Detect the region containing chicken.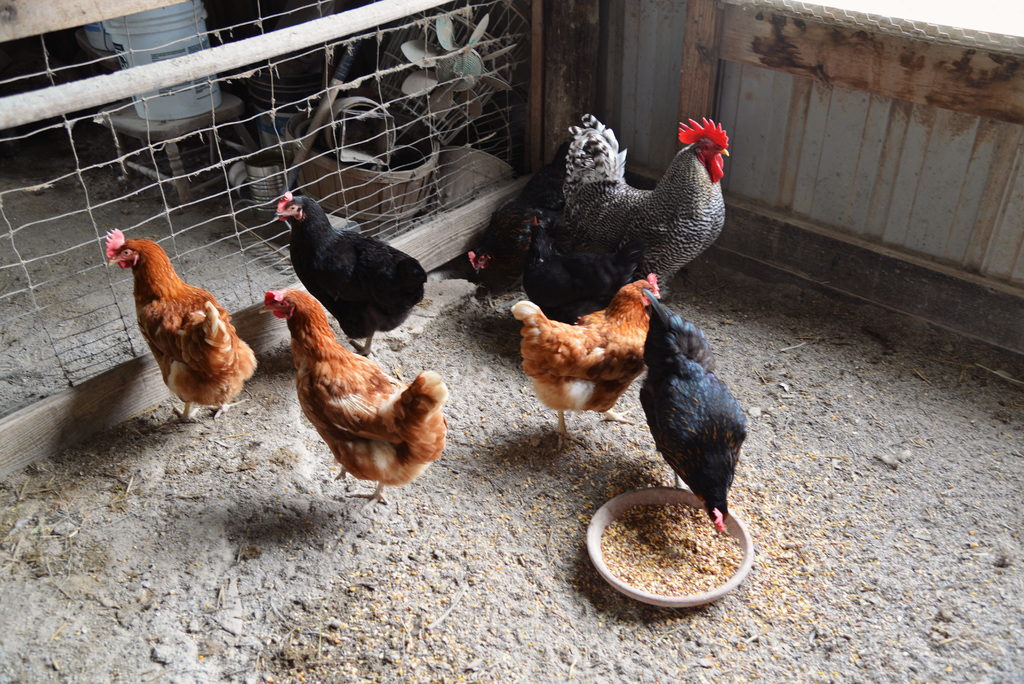
left=632, top=278, right=764, bottom=548.
